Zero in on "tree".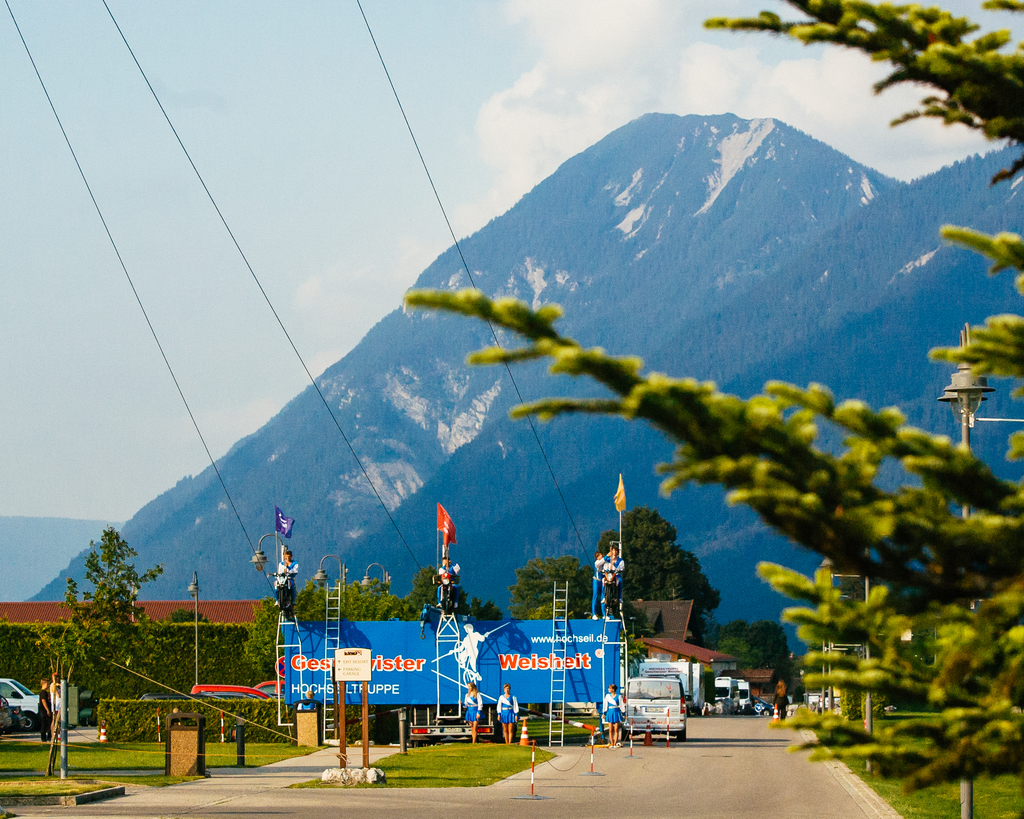
Zeroed in: 505 556 604 621.
